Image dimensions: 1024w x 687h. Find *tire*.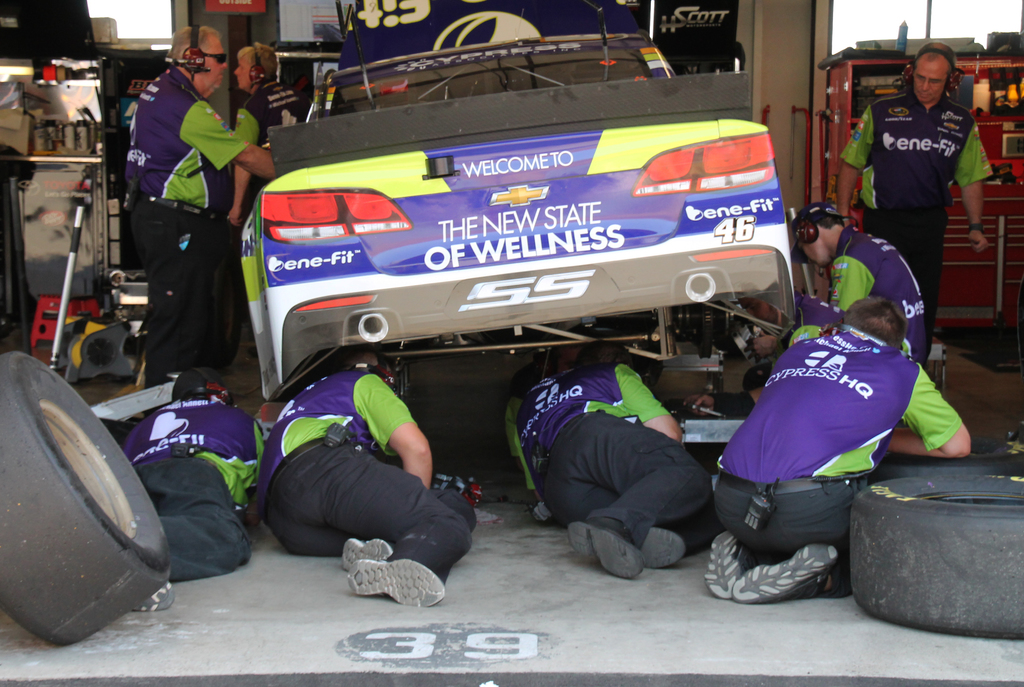
<box>877,435,1023,467</box>.
